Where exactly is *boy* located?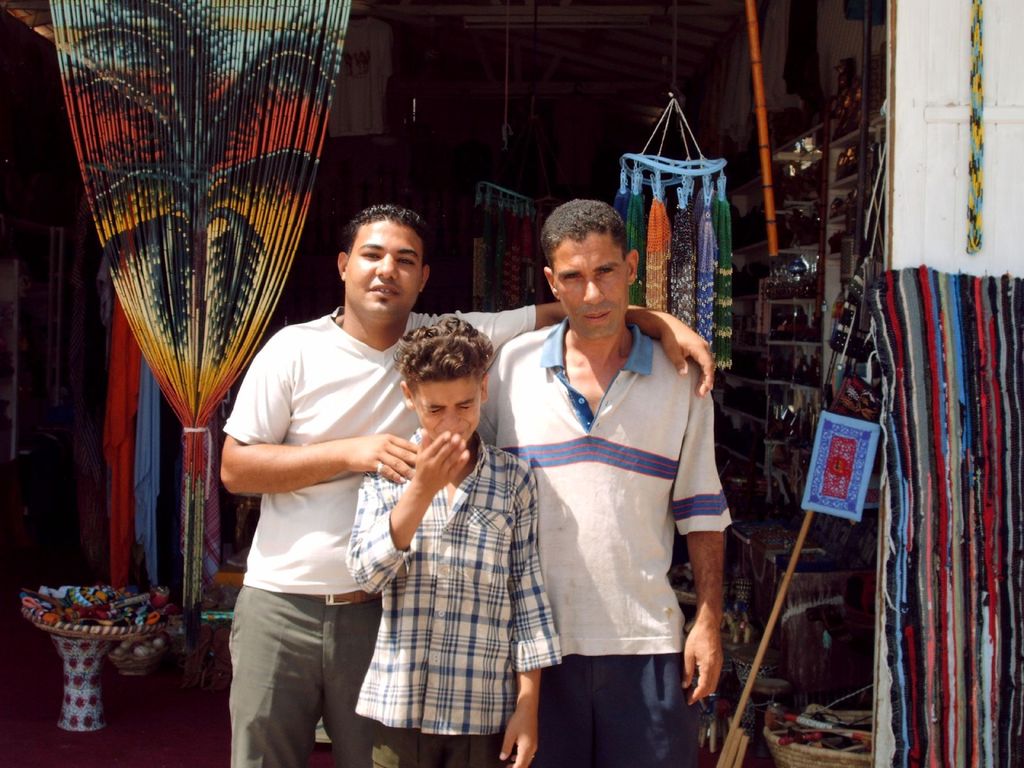
Its bounding box is <bbox>346, 317, 562, 767</bbox>.
